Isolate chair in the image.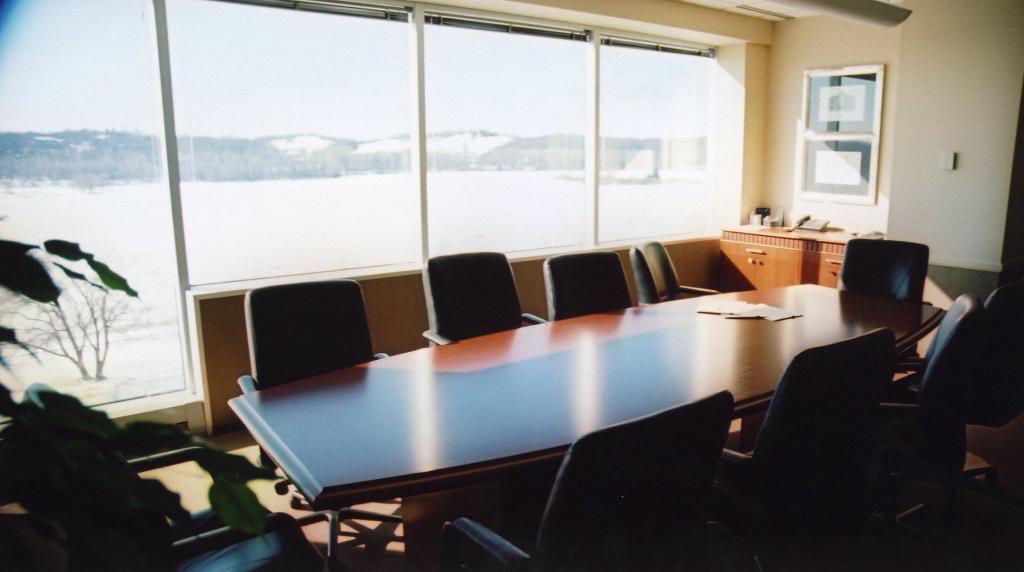
Isolated region: locate(640, 235, 717, 304).
